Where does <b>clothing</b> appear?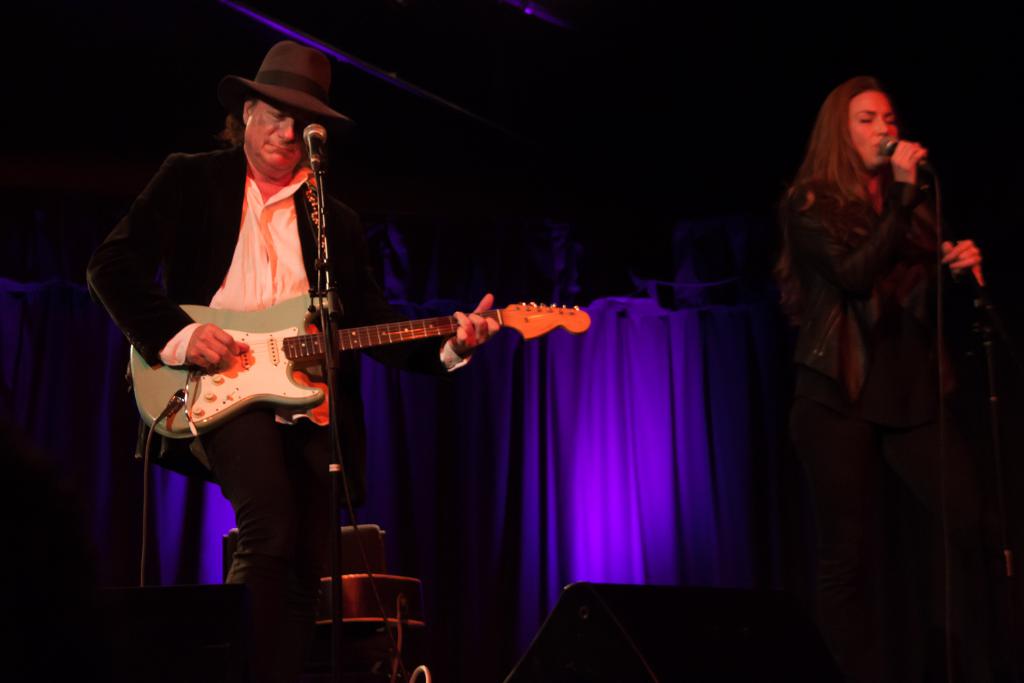
Appears at 86/140/468/577.
